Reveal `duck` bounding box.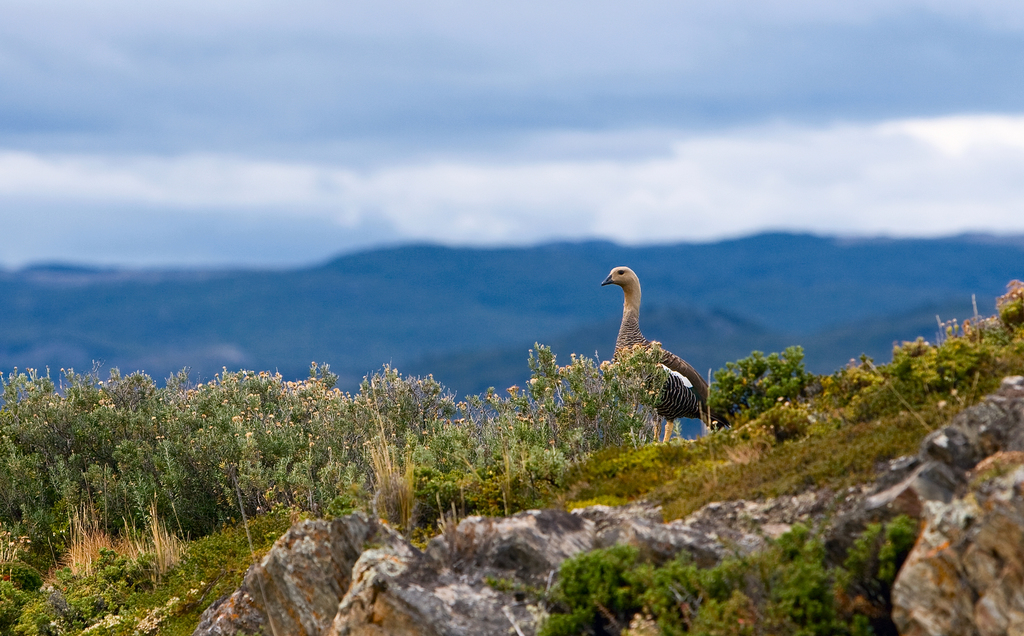
Revealed: [x1=598, y1=264, x2=717, y2=439].
